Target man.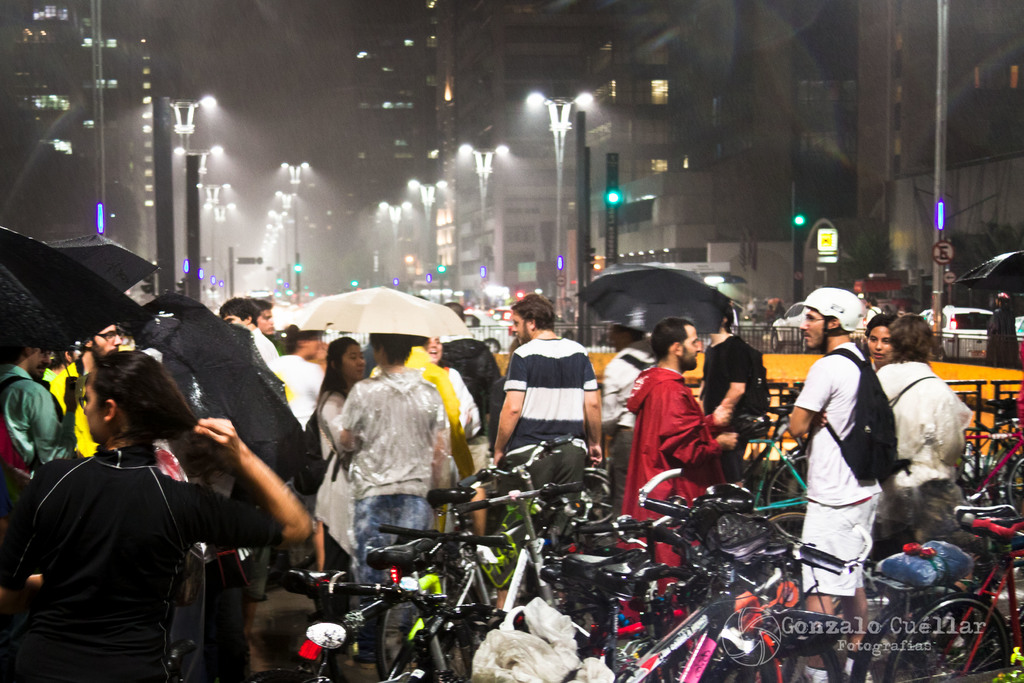
Target region: box(616, 318, 740, 616).
